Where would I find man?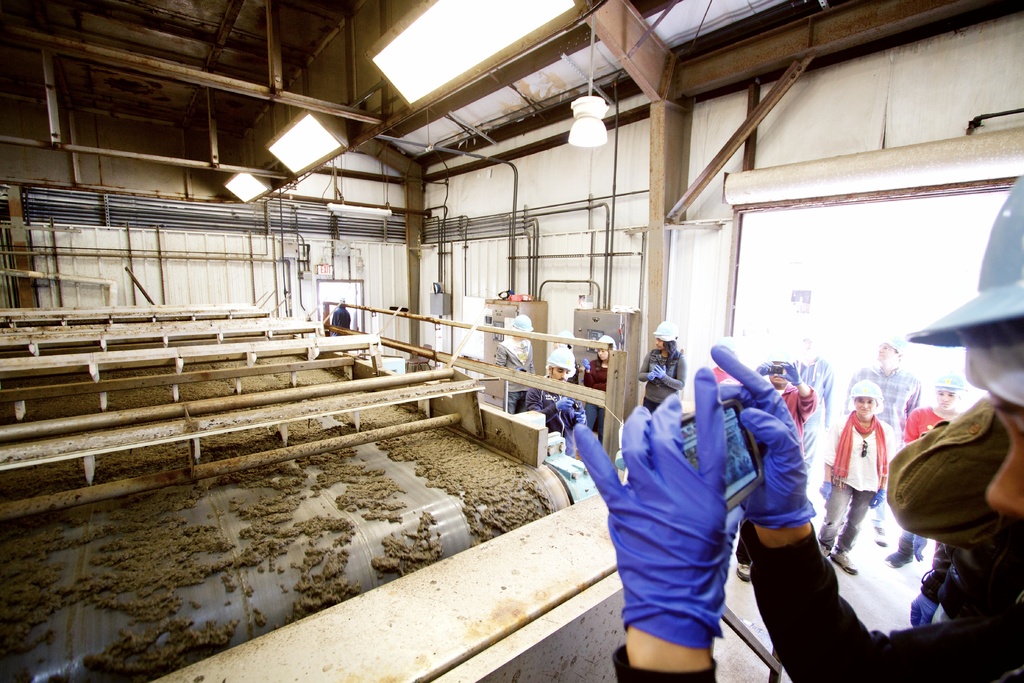
At (835, 332, 920, 543).
